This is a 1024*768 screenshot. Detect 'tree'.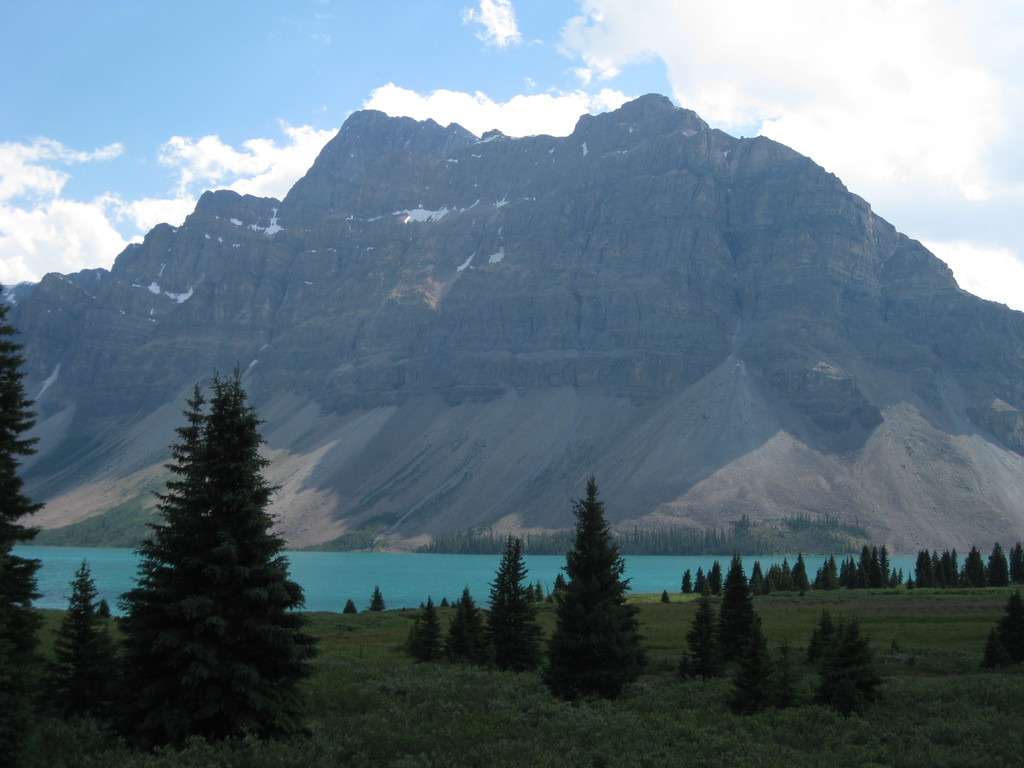
left=714, top=544, right=765, bottom=662.
